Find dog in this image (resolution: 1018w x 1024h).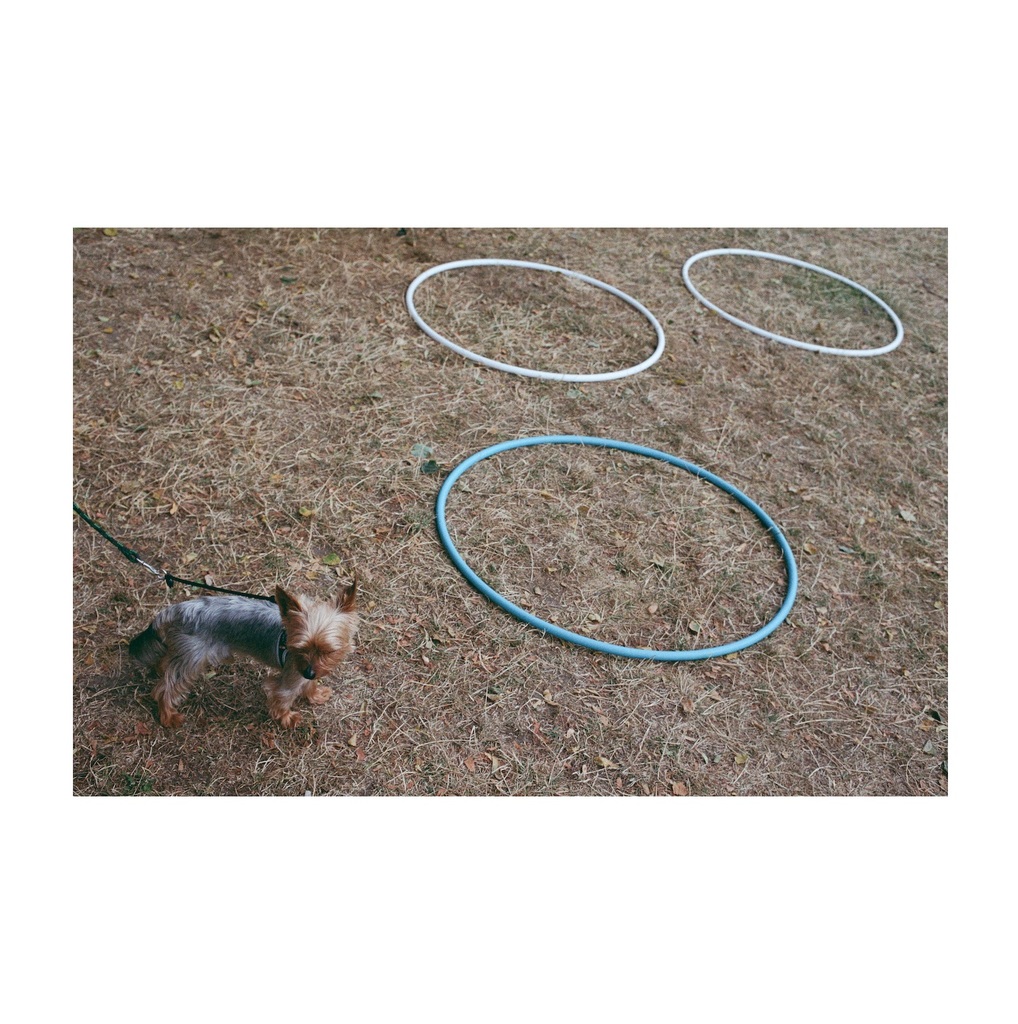
<box>125,581,365,736</box>.
